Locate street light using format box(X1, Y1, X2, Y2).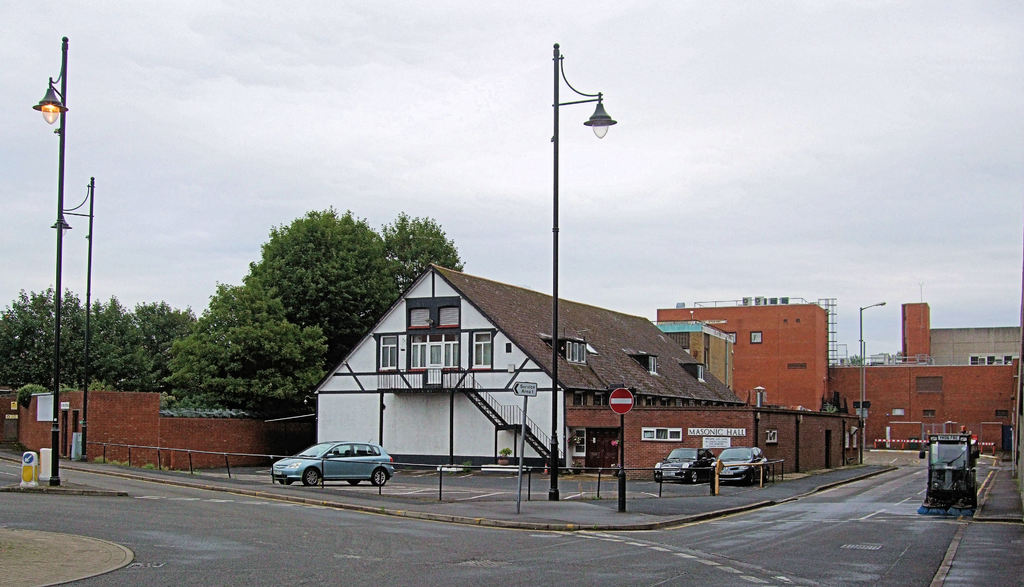
box(28, 32, 74, 483).
